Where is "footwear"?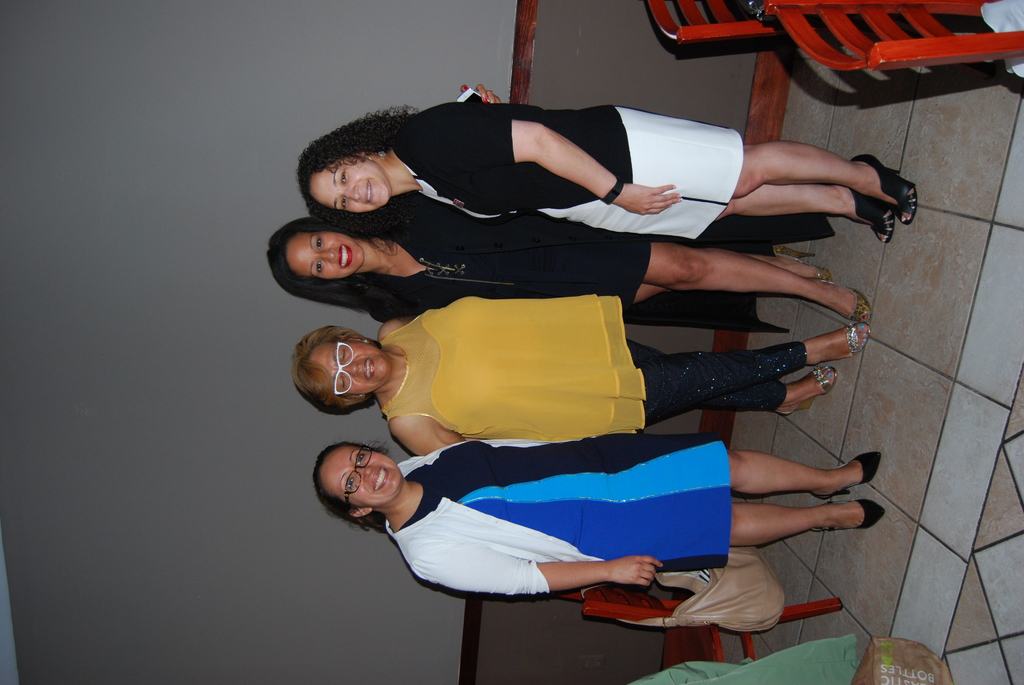
816/450/881/498.
